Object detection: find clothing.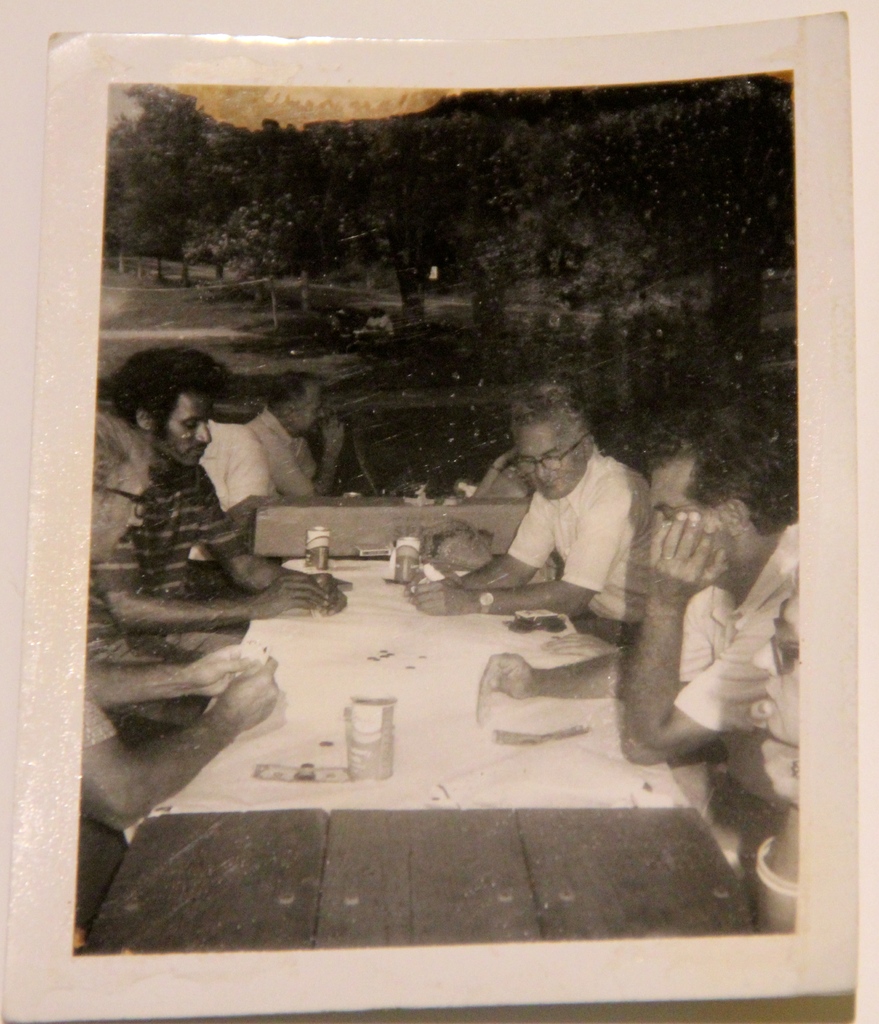
Rect(502, 442, 656, 650).
